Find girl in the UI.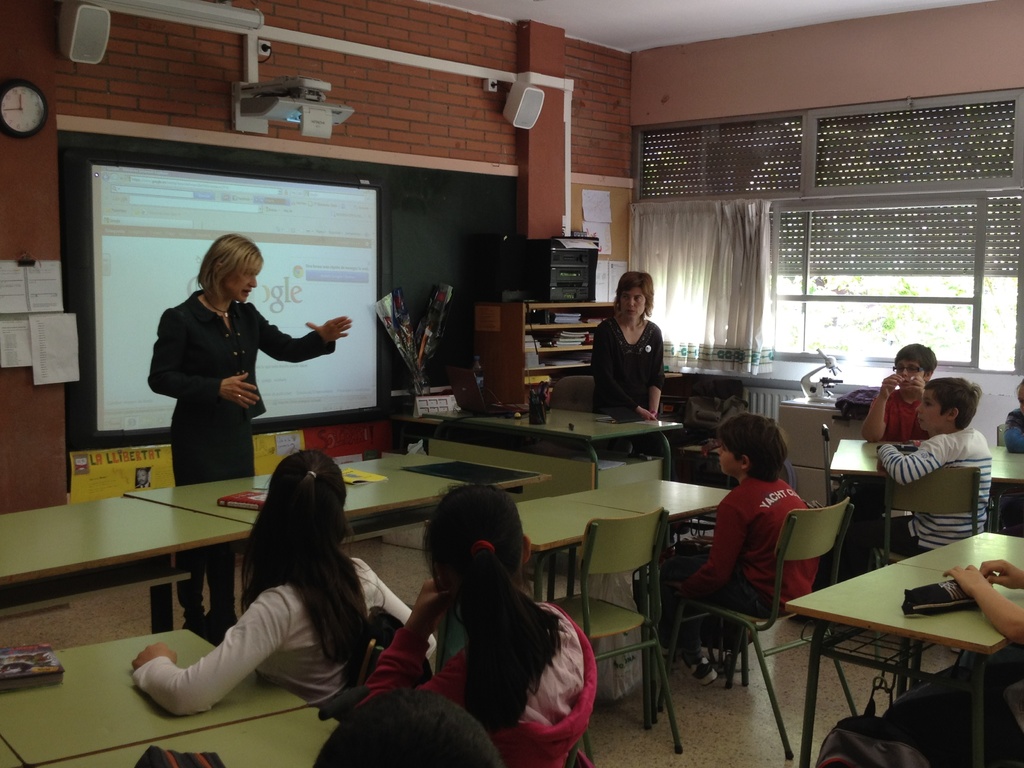
UI element at <region>360, 488, 595, 767</region>.
